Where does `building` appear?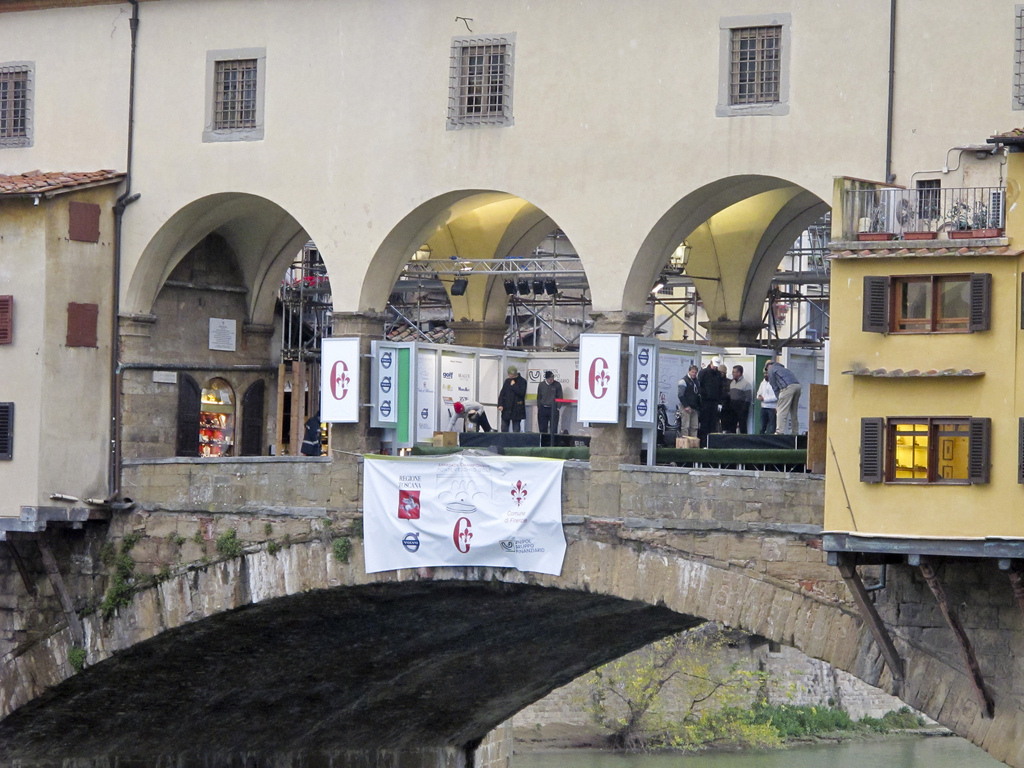
Appears at rect(0, 0, 1023, 463).
